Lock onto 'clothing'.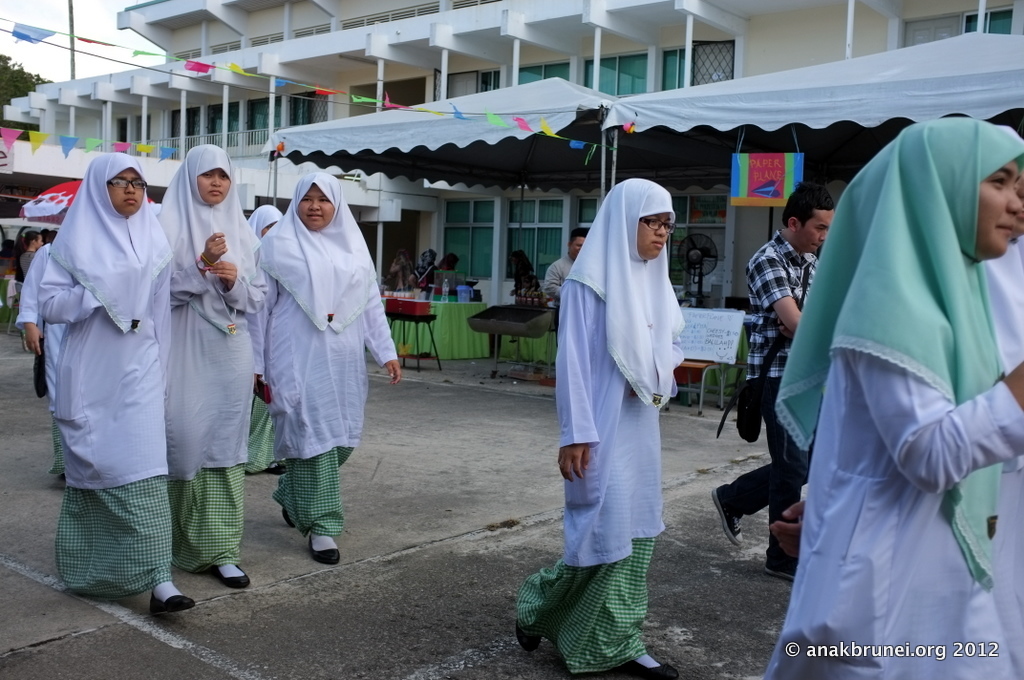
Locked: [150,140,273,569].
